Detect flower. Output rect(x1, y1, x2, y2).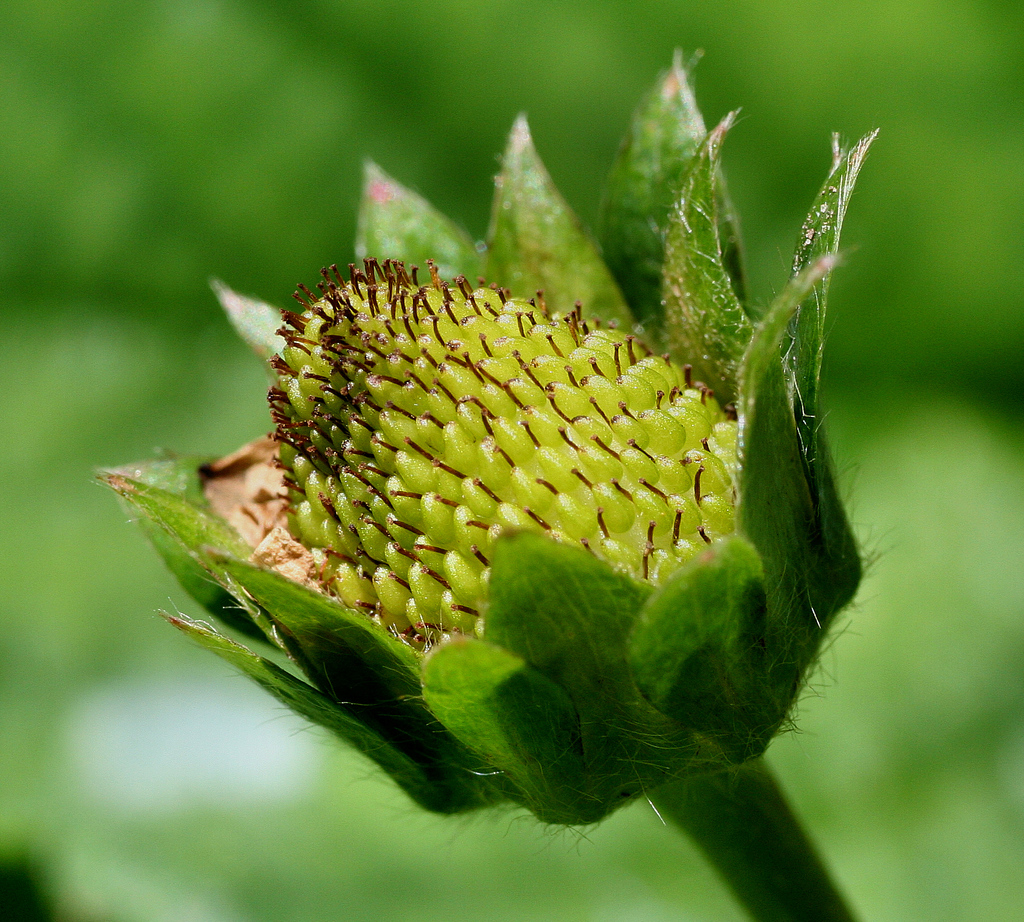
rect(73, 0, 916, 887).
